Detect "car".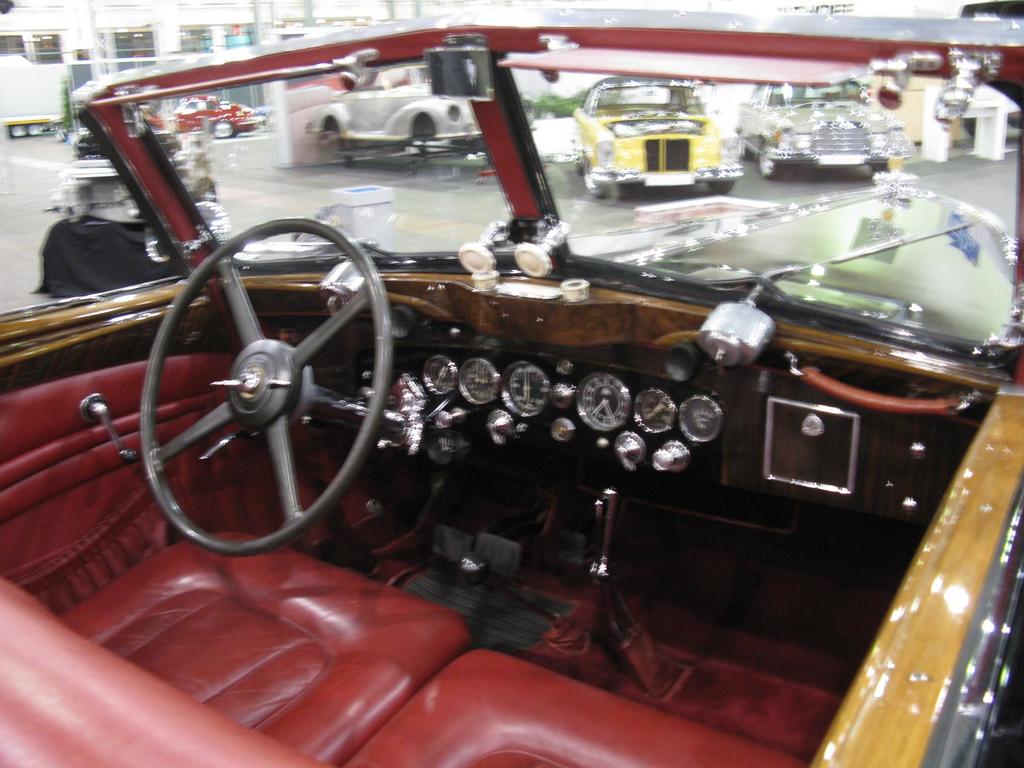
Detected at 27/0/1009/725.
